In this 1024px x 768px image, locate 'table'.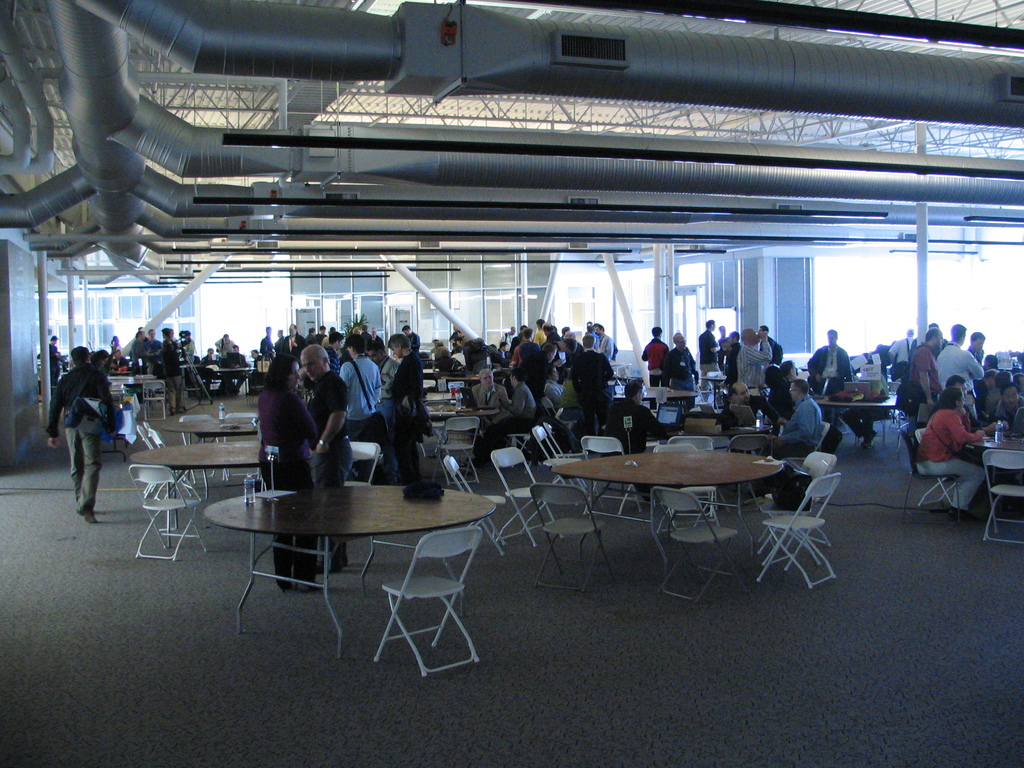
Bounding box: region(204, 364, 257, 396).
